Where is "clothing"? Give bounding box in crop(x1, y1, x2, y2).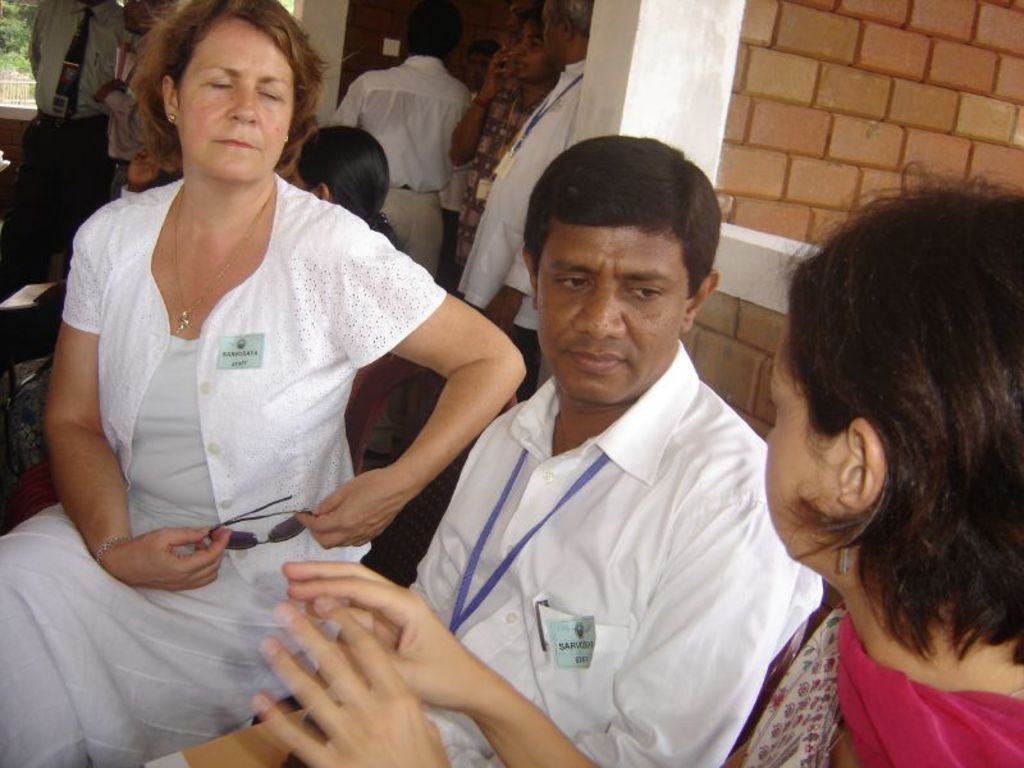
crop(397, 347, 837, 767).
